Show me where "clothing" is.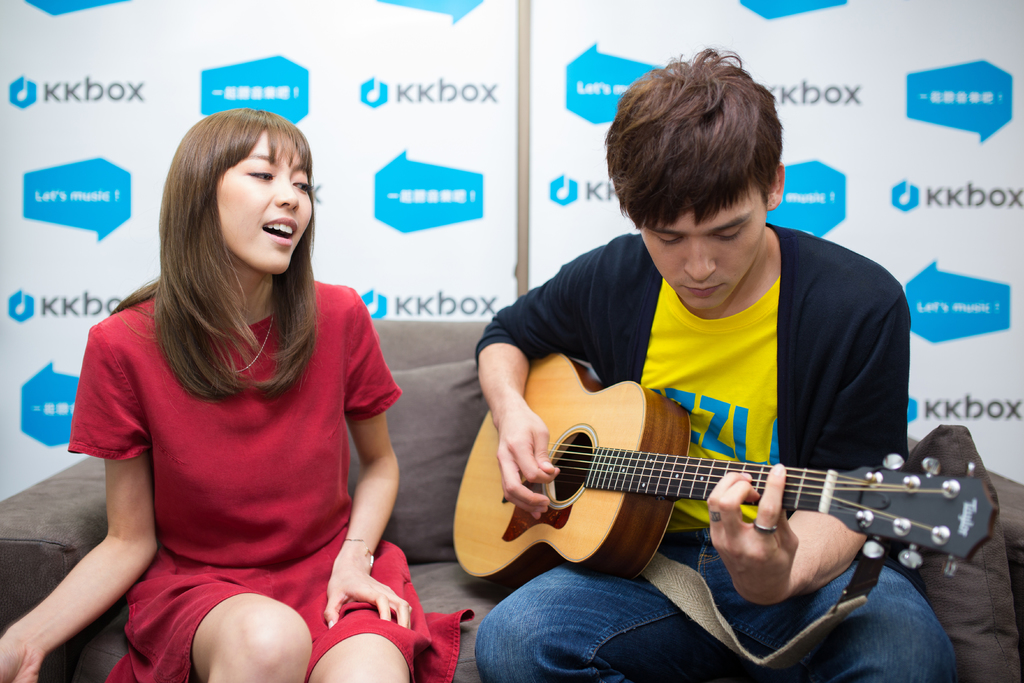
"clothing" is at [left=479, top=236, right=957, bottom=682].
